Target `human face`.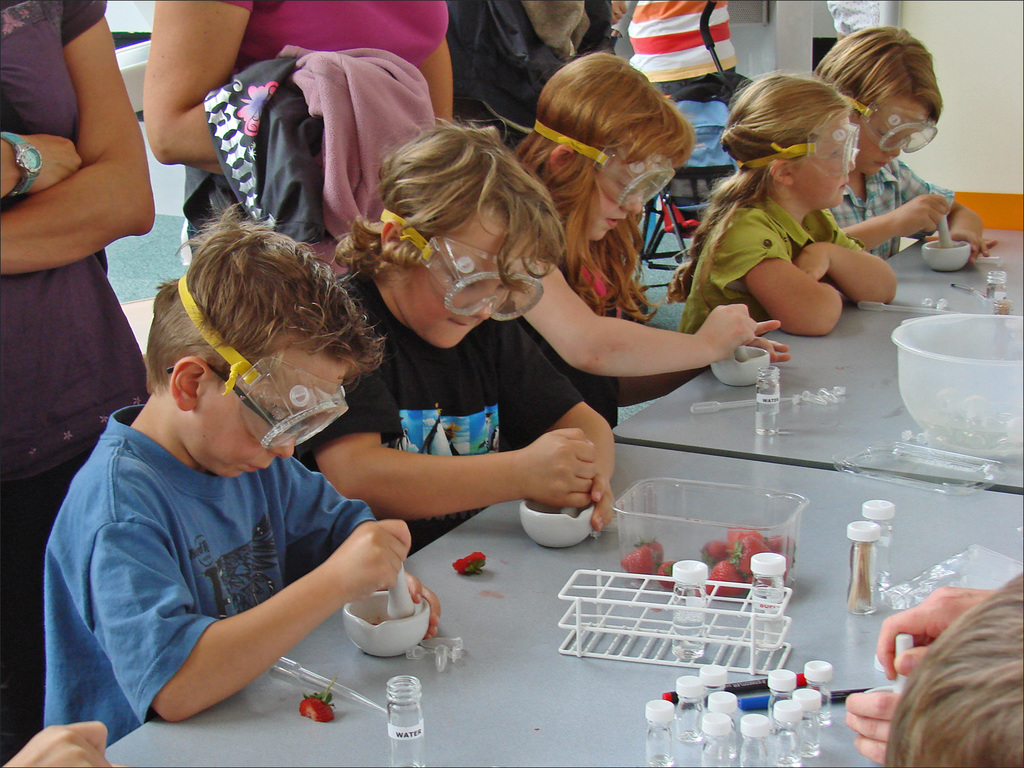
Target region: (left=198, top=351, right=345, bottom=479).
